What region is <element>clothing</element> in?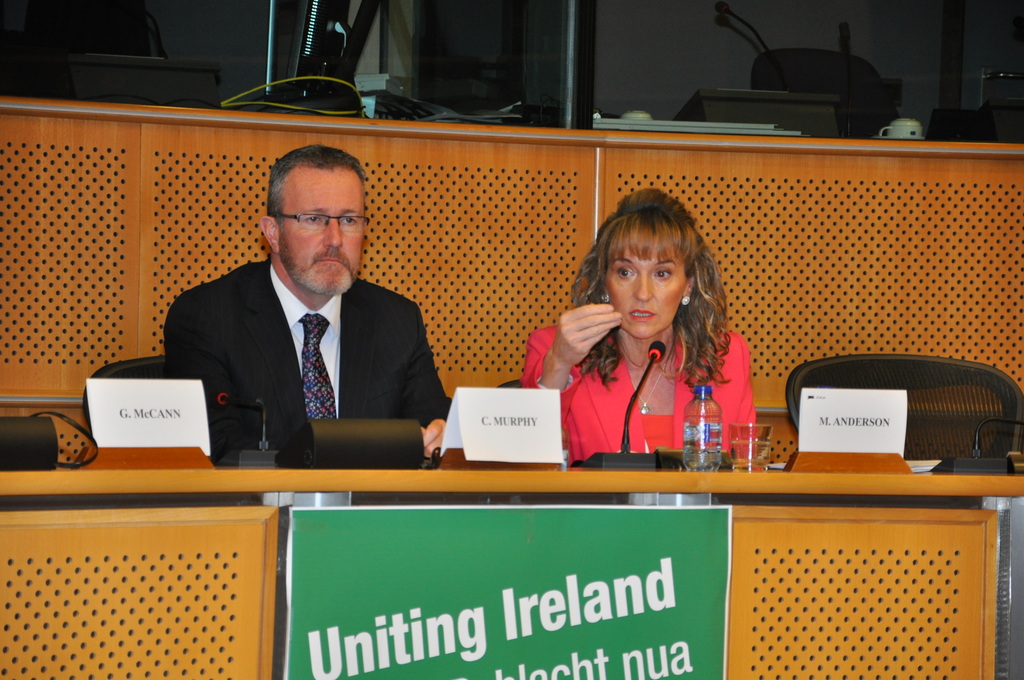
[166, 253, 449, 472].
